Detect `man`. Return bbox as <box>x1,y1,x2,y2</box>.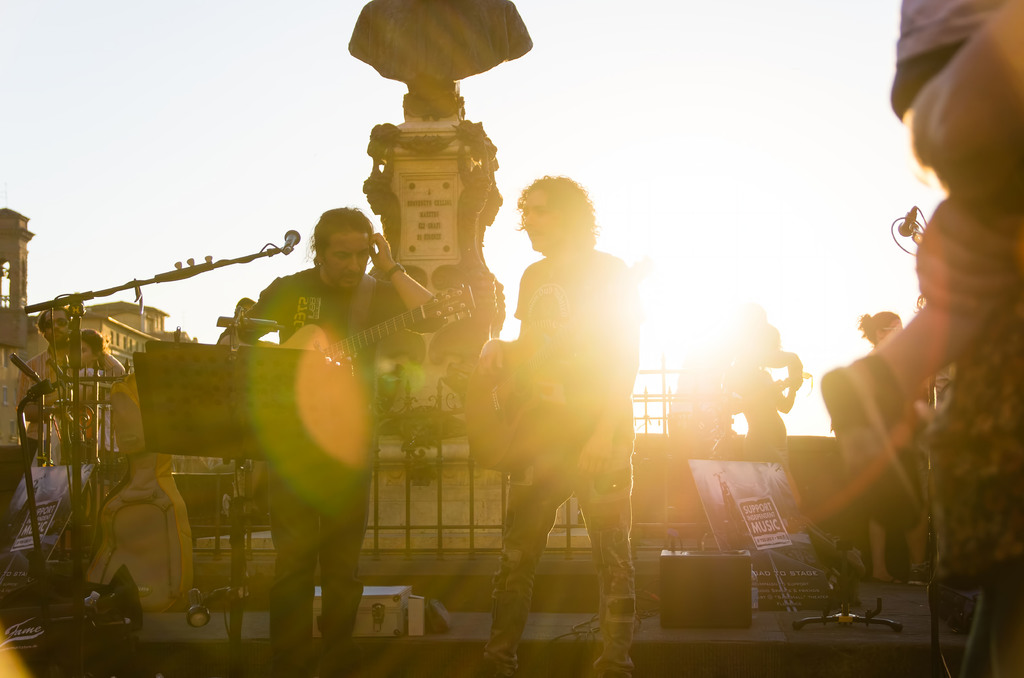
<box>440,159,650,663</box>.
